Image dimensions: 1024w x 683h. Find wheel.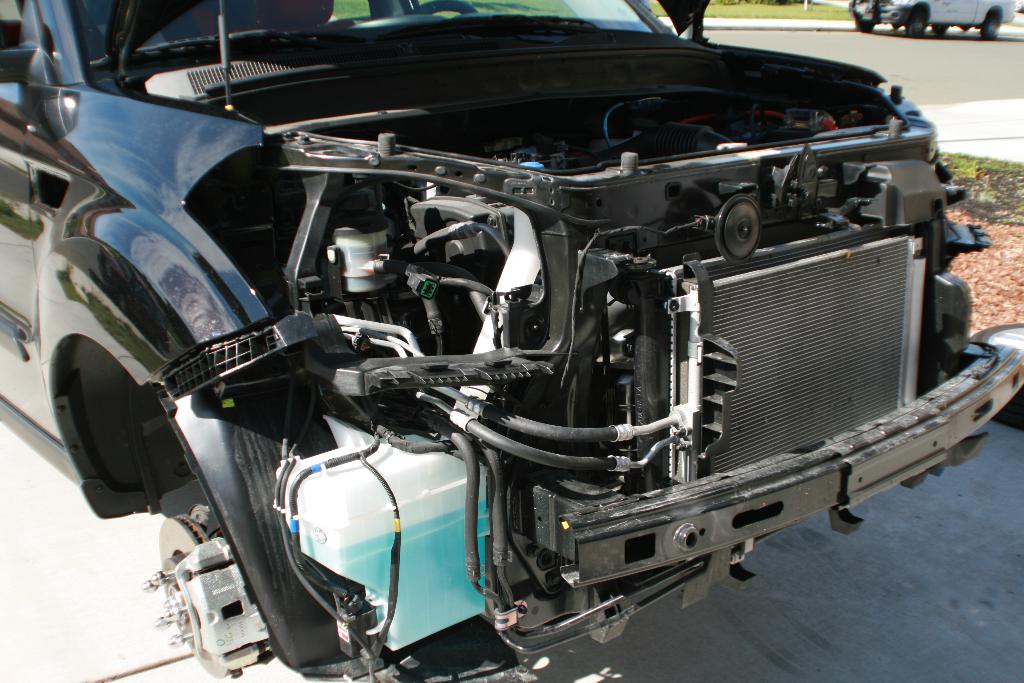
906:7:930:36.
